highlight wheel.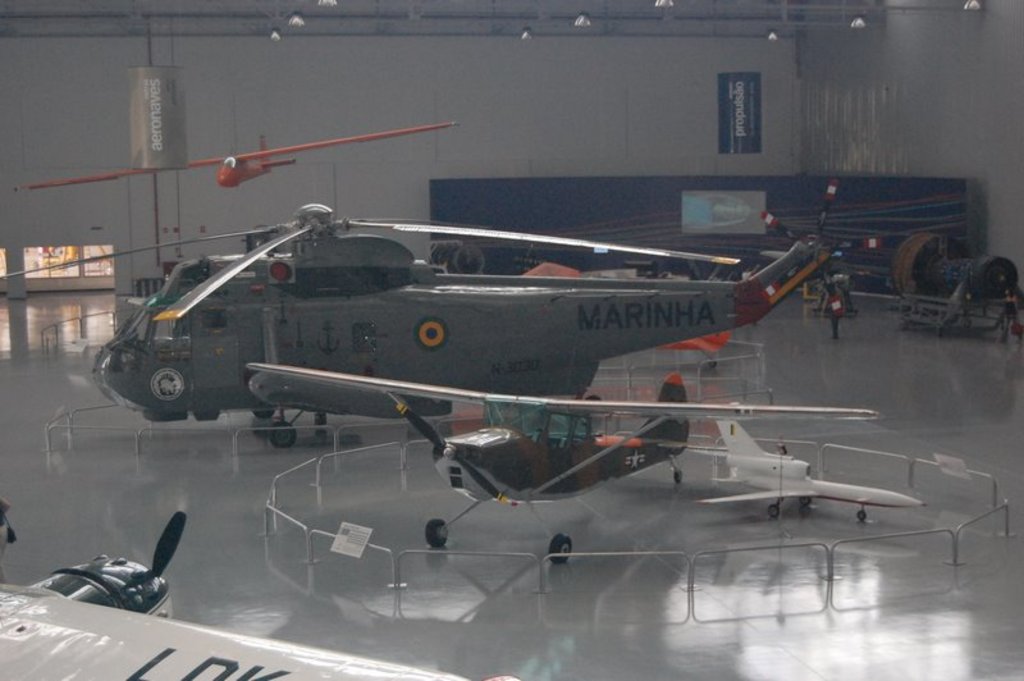
Highlighted region: locate(801, 495, 810, 508).
